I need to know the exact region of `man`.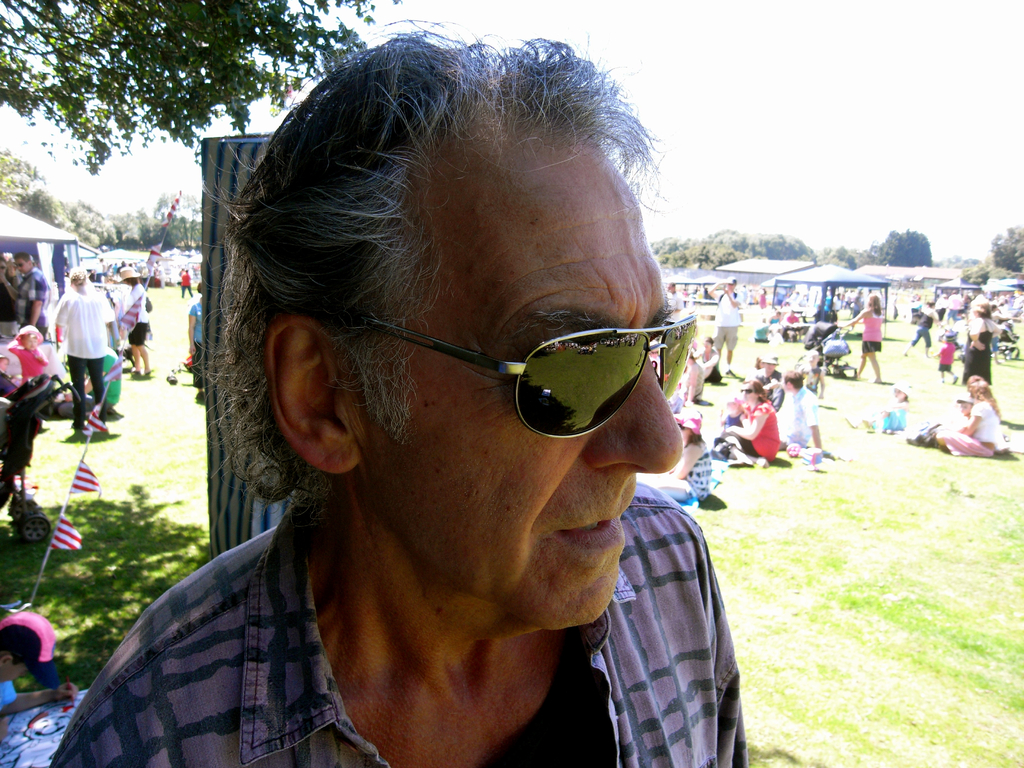
Region: bbox=(778, 369, 824, 452).
